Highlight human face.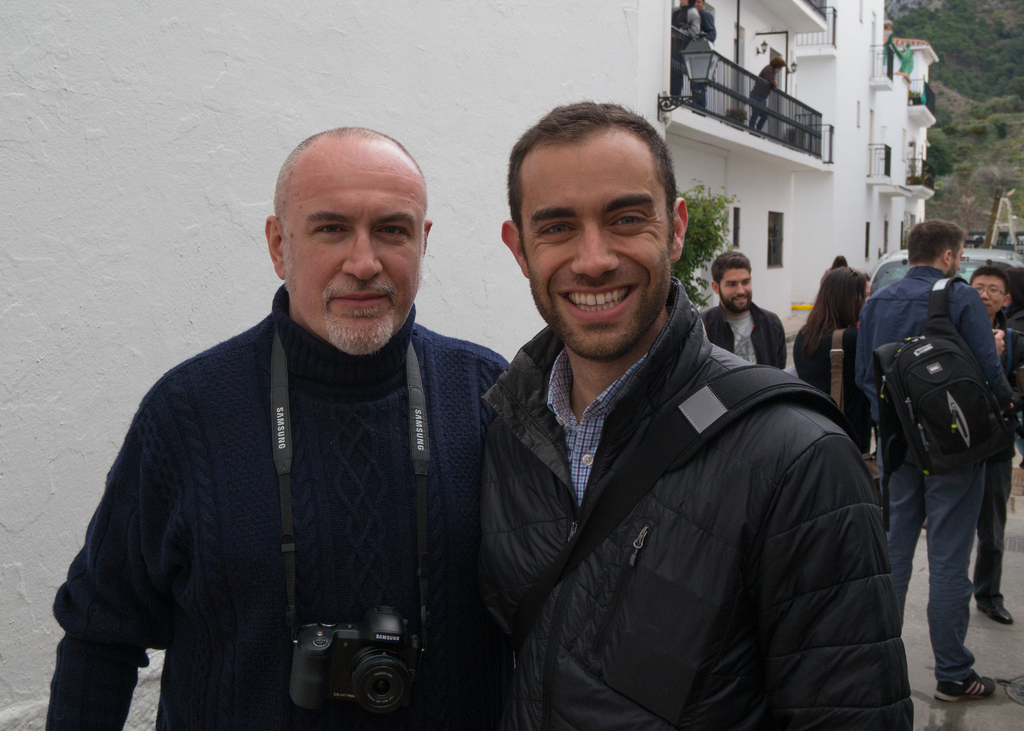
Highlighted region: 282,137,431,359.
